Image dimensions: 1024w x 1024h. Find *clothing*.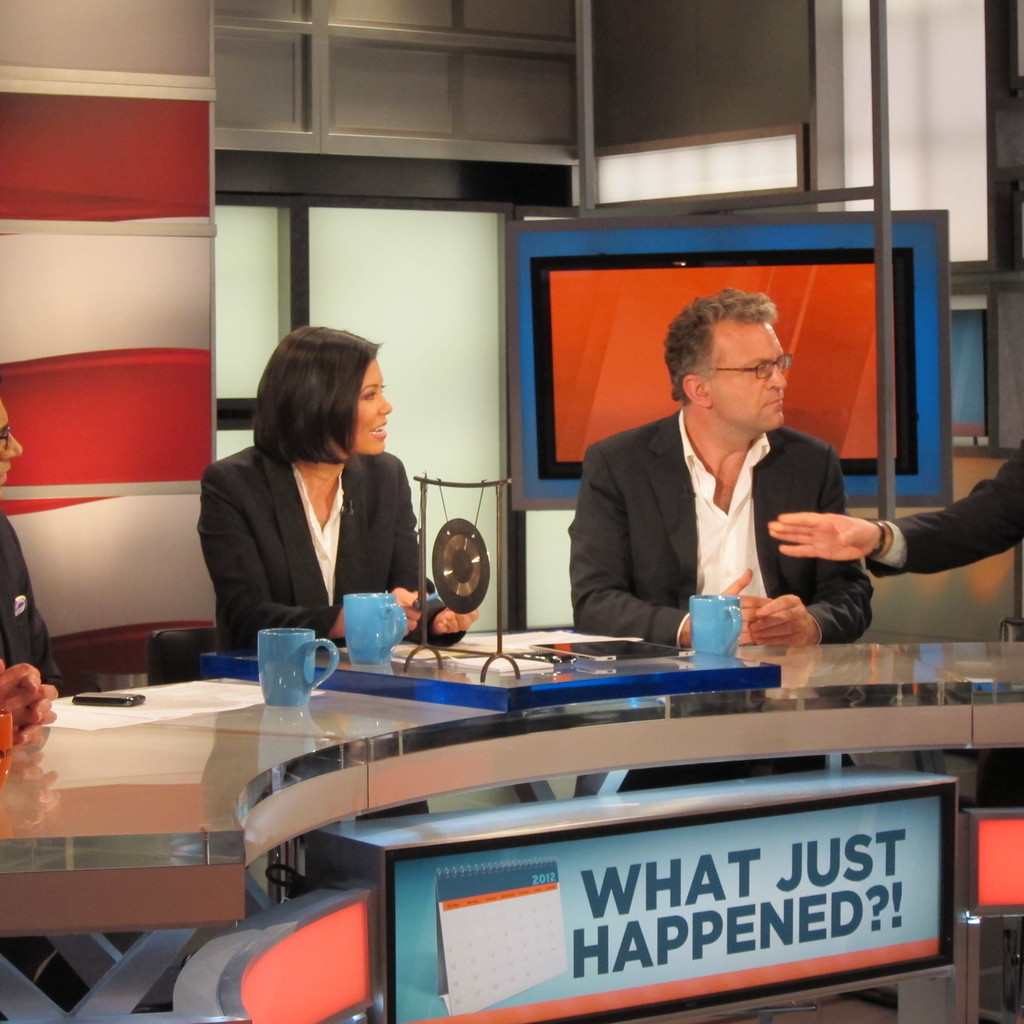
x1=205 y1=394 x2=454 y2=662.
